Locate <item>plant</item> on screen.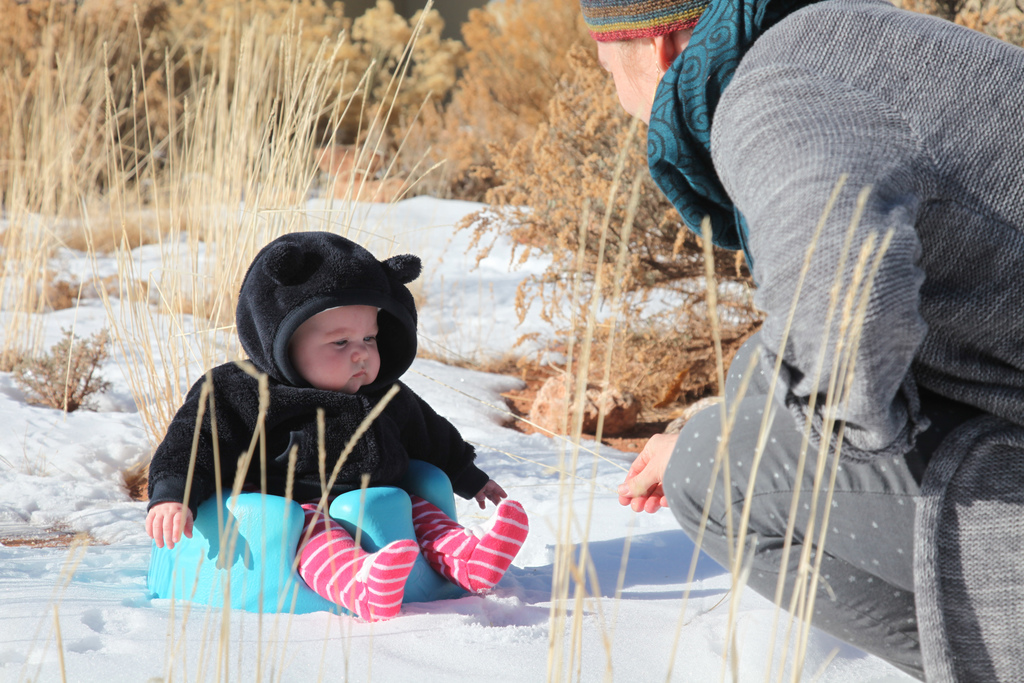
On screen at bbox=[544, 124, 894, 682].
